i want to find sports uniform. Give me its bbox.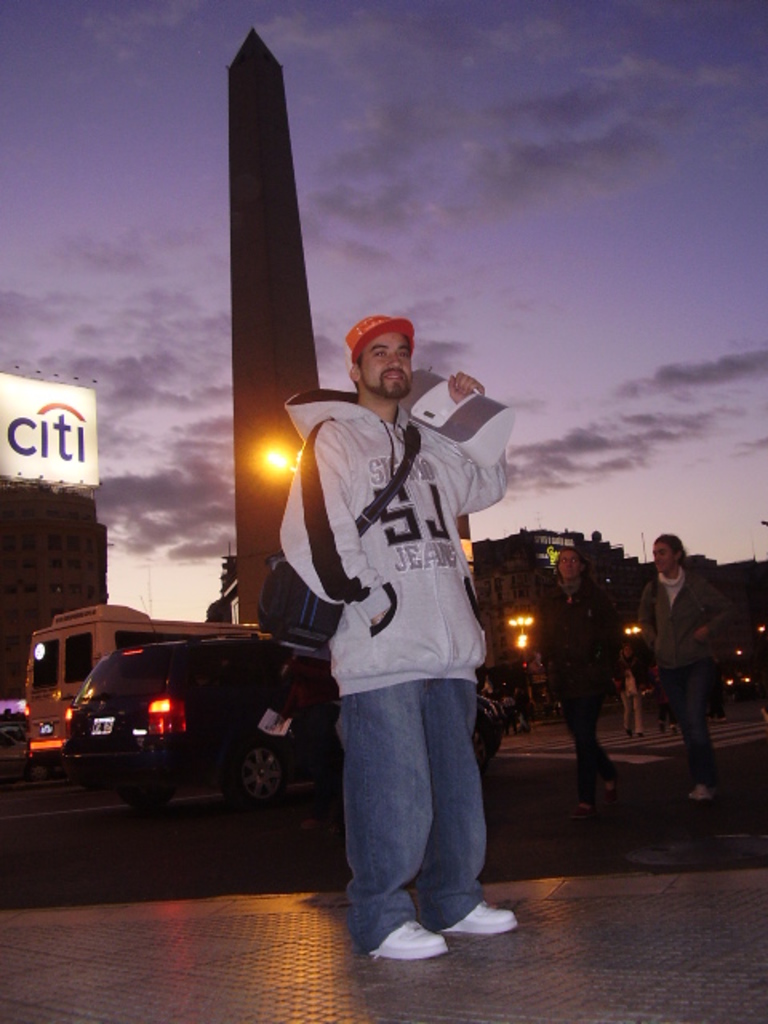
locate(270, 301, 520, 930).
